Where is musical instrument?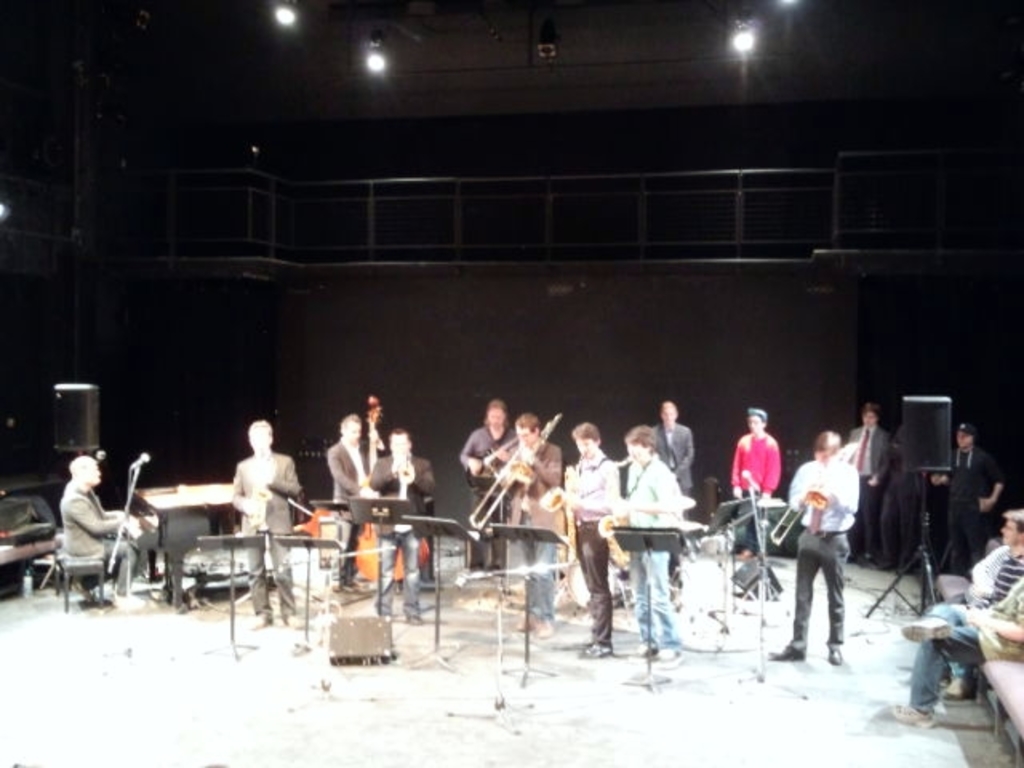
select_region(395, 450, 405, 502).
